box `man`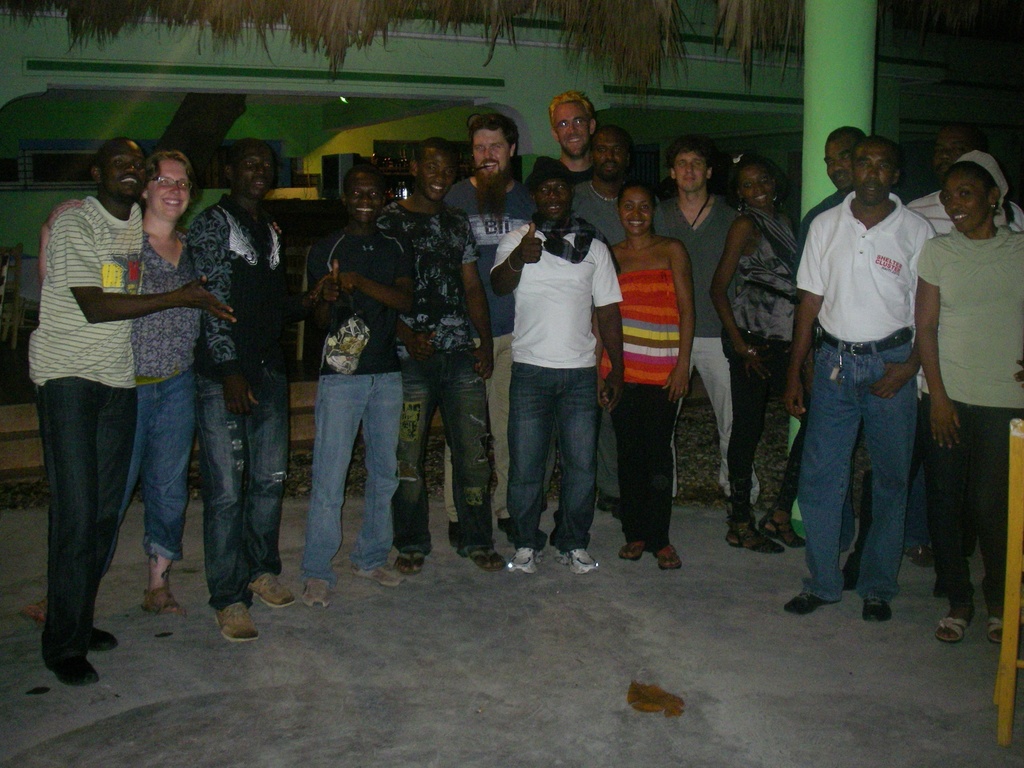
rect(904, 108, 1023, 246)
